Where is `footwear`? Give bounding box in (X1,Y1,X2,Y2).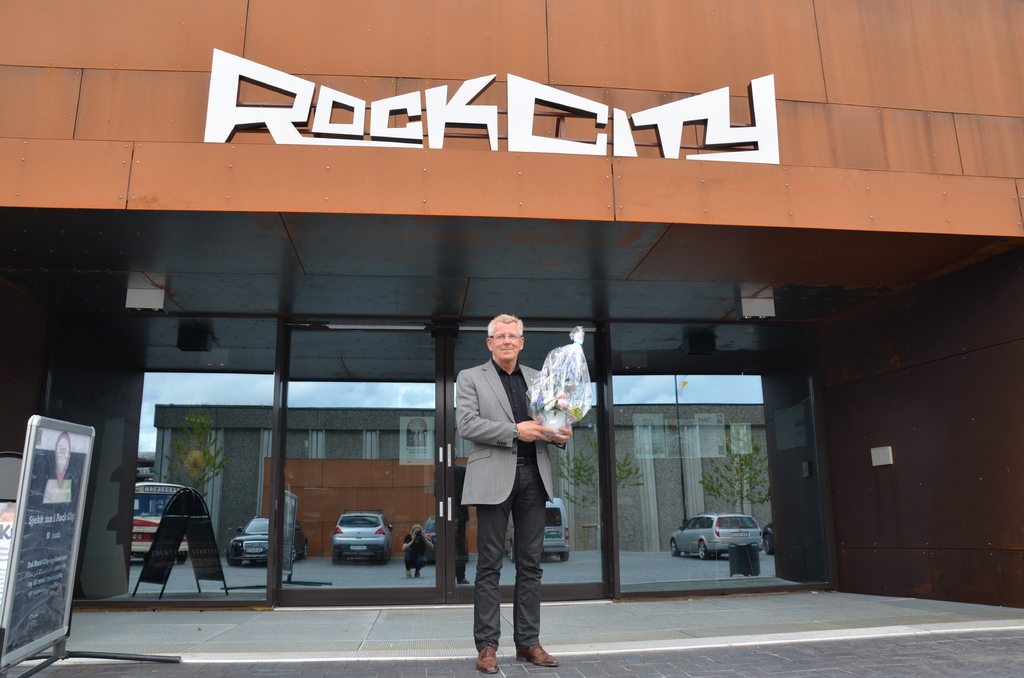
(515,641,561,667).
